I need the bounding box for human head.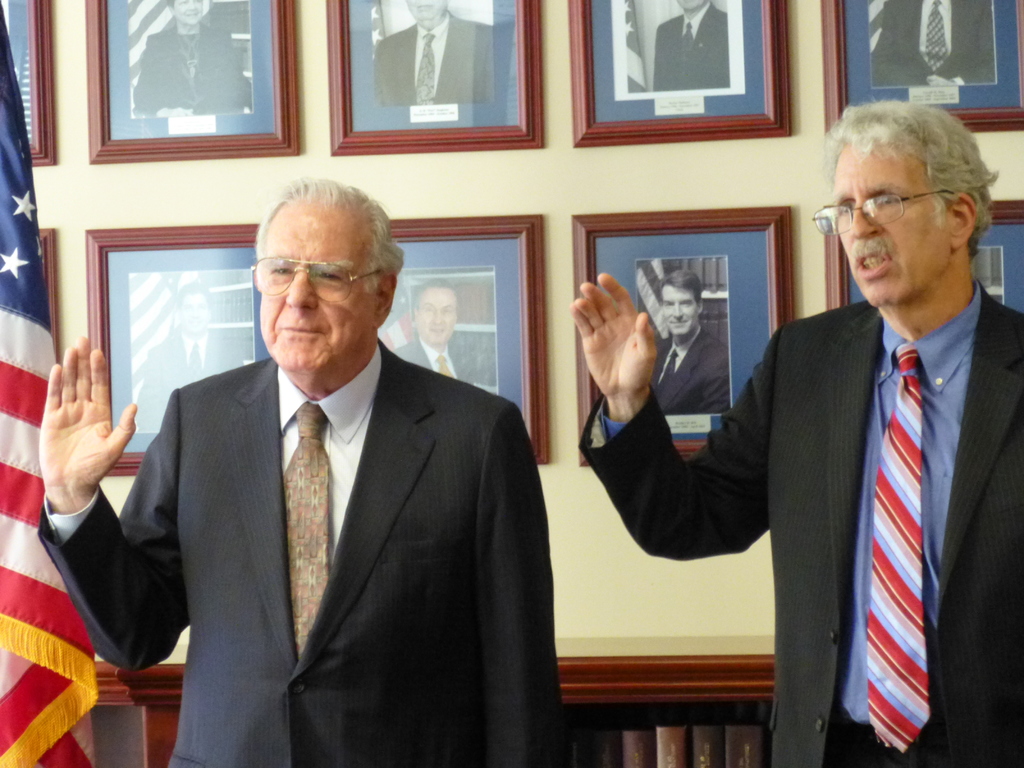
Here it is: 170,0,208,27.
